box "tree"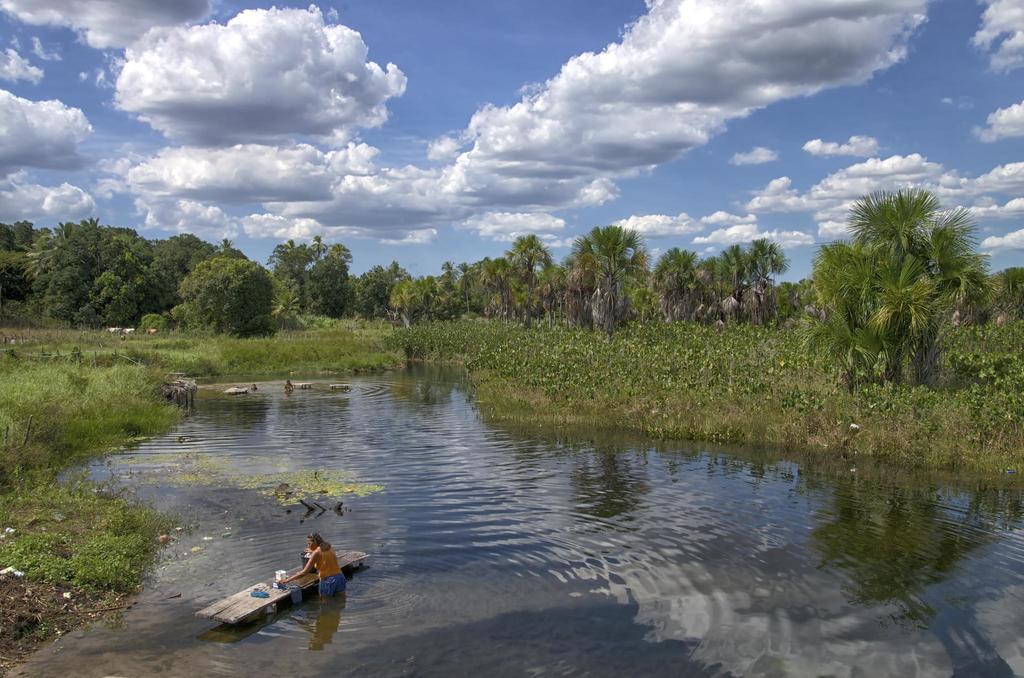
<bbox>429, 275, 456, 321</bbox>
